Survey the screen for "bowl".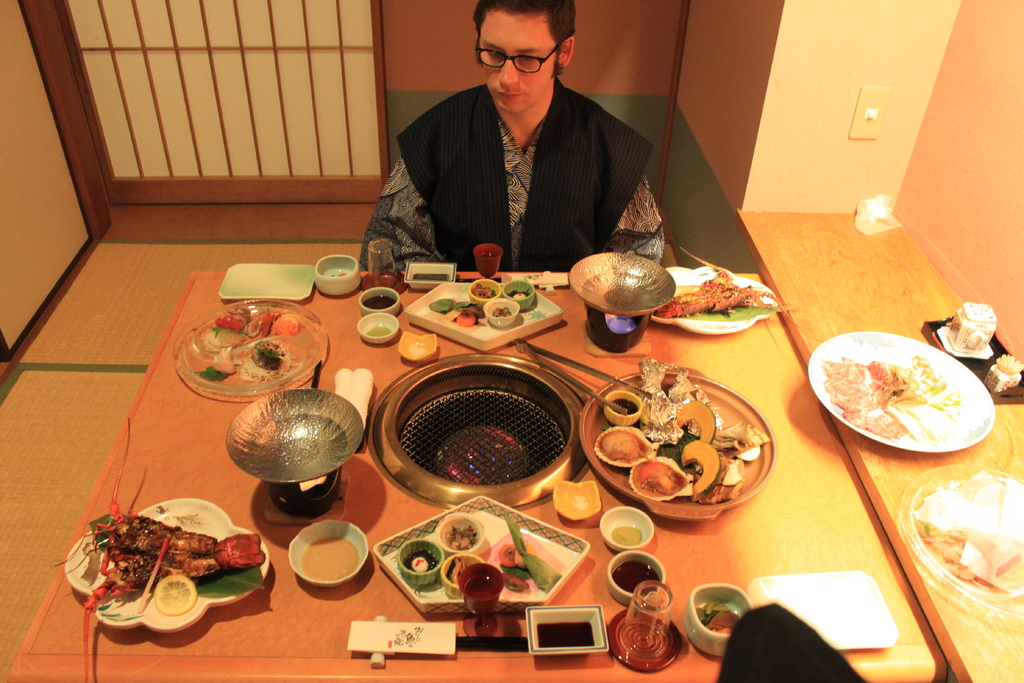
Survey found: 563 247 677 320.
